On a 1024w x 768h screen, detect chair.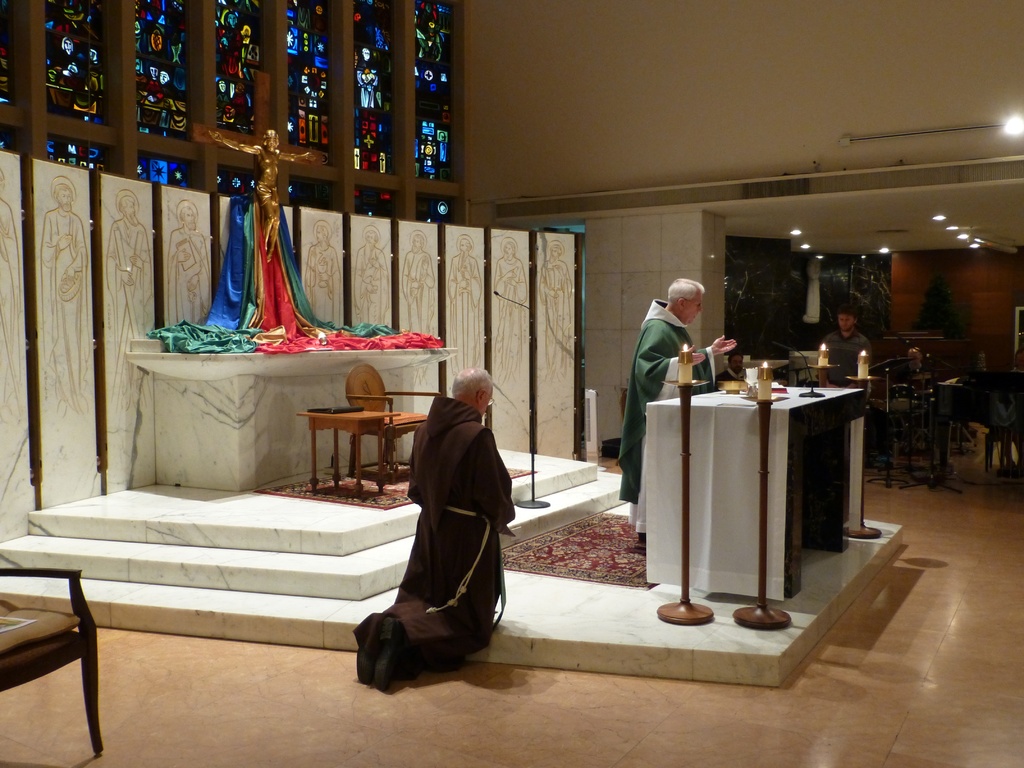
bbox=[345, 364, 443, 484].
